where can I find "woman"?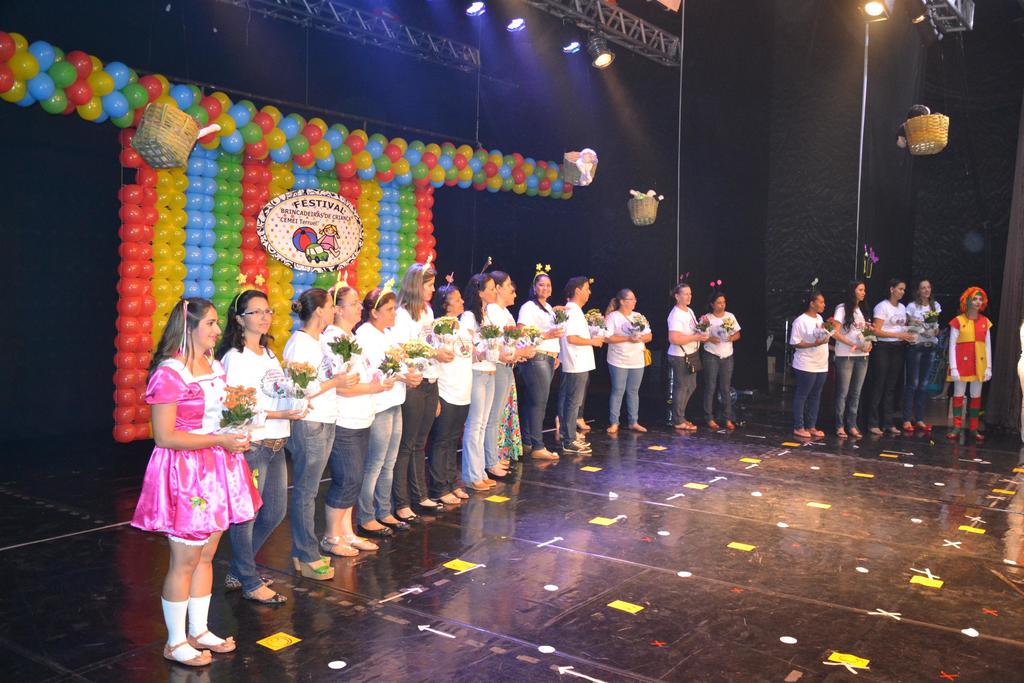
You can find it at (467,257,514,484).
